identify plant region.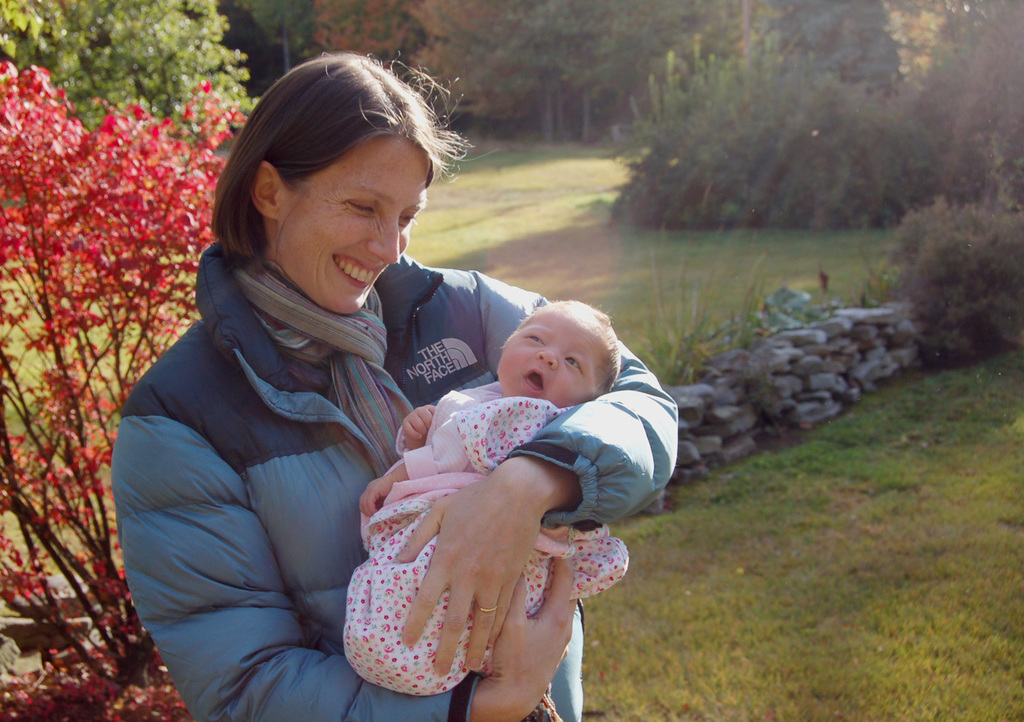
Region: <box>627,184,769,381</box>.
